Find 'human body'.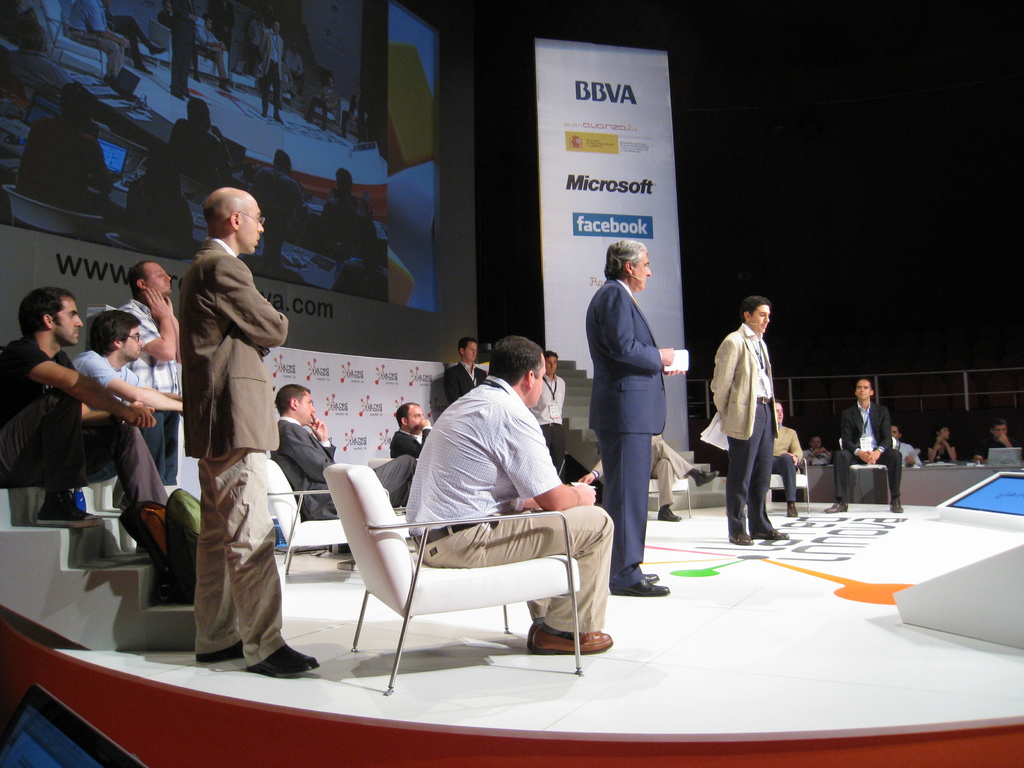
select_region(887, 438, 923, 465).
